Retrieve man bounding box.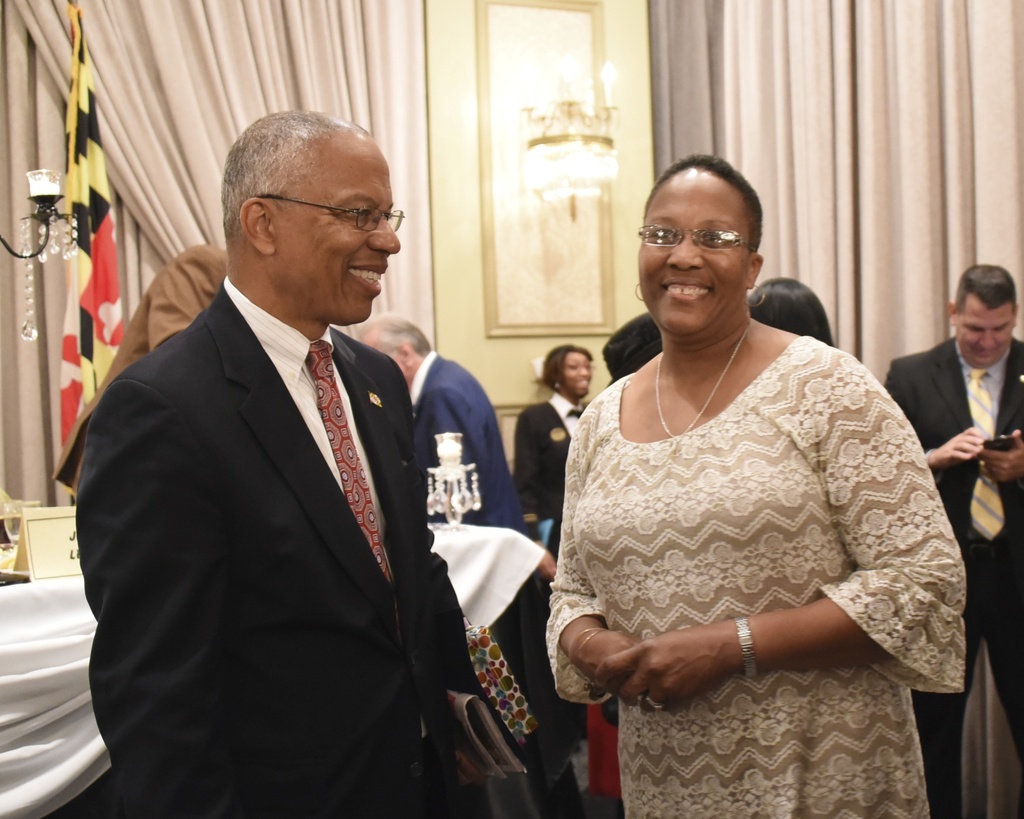
Bounding box: 353 310 580 812.
